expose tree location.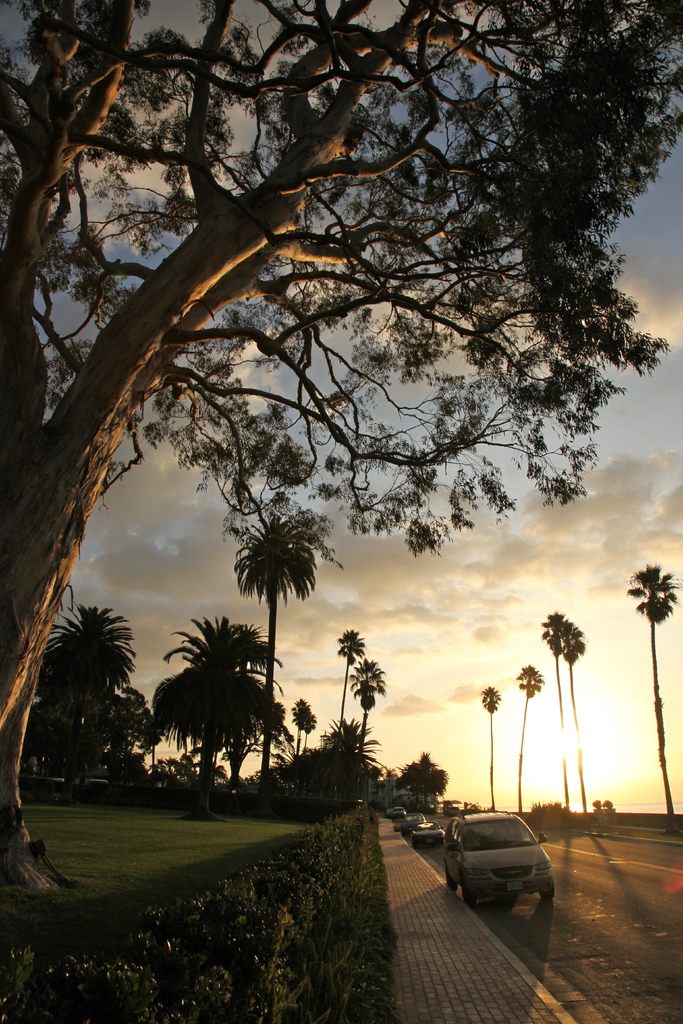
Exposed at {"x1": 150, "y1": 597, "x2": 299, "y2": 836}.
